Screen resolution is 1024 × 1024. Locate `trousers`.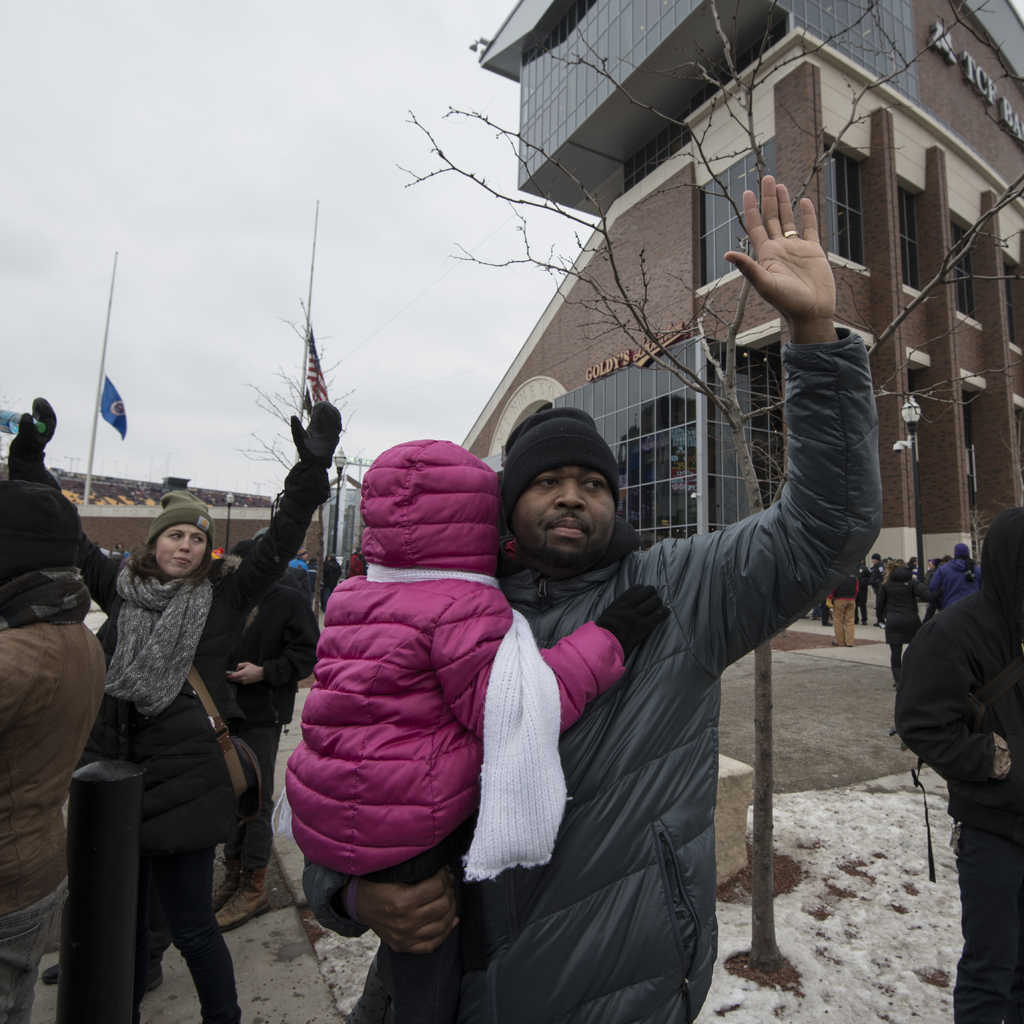
detection(115, 799, 250, 1023).
